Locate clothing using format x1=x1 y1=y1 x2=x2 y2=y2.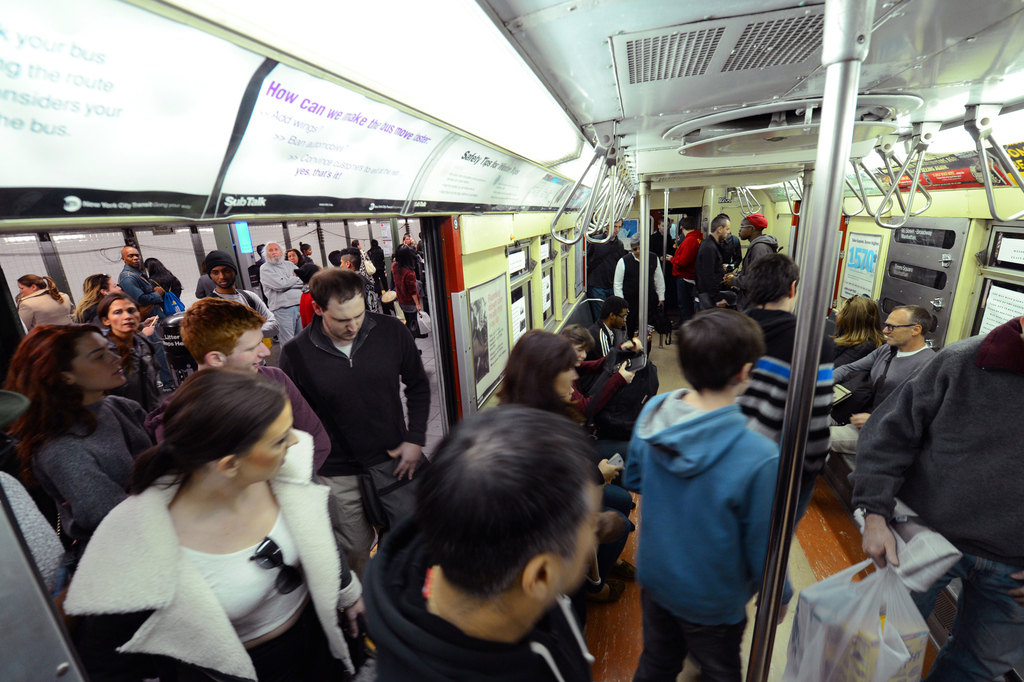
x1=15 y1=390 x2=146 y2=544.
